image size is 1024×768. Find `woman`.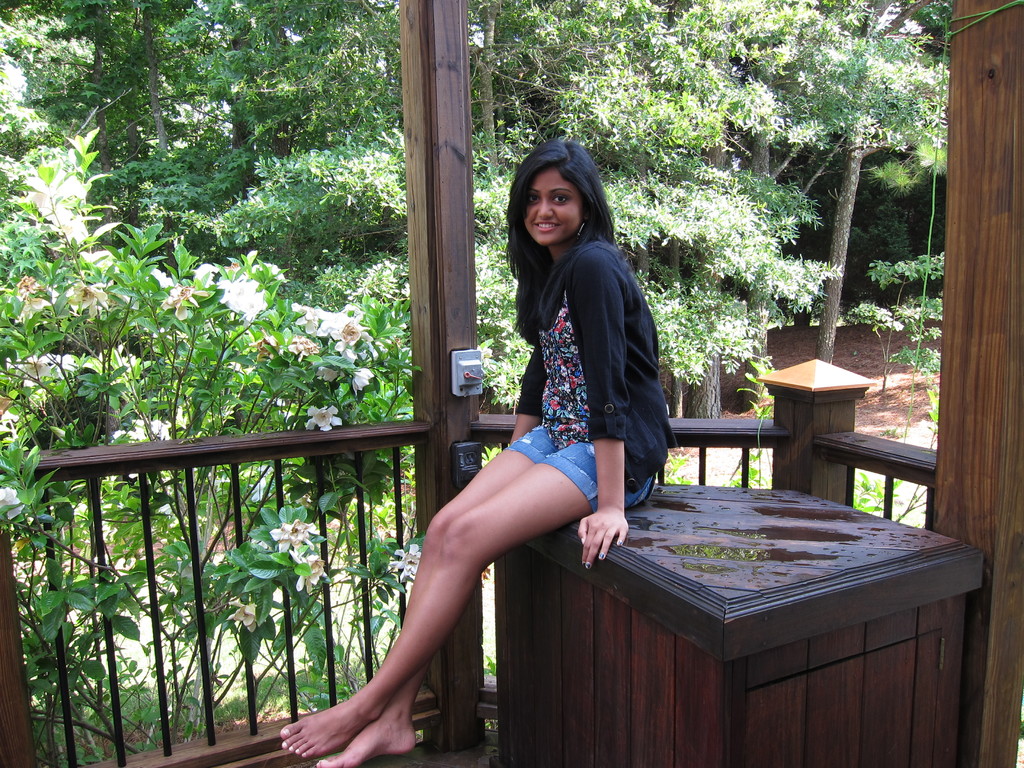
box=[281, 142, 678, 767].
